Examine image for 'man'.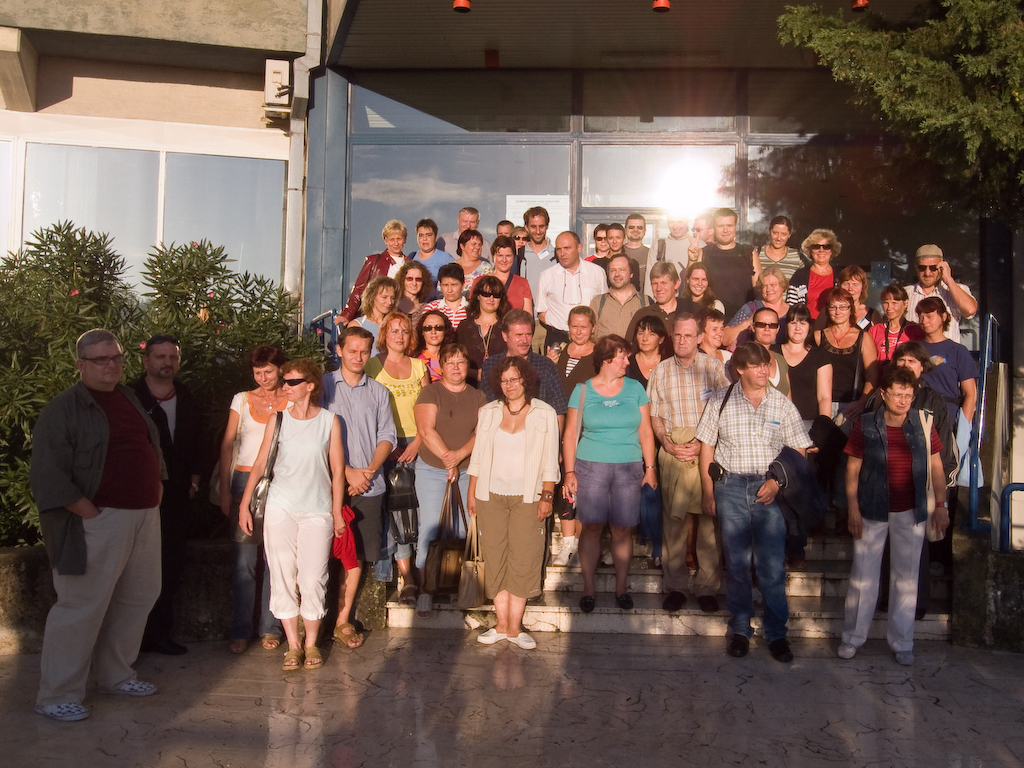
Examination result: Rect(697, 347, 810, 662).
